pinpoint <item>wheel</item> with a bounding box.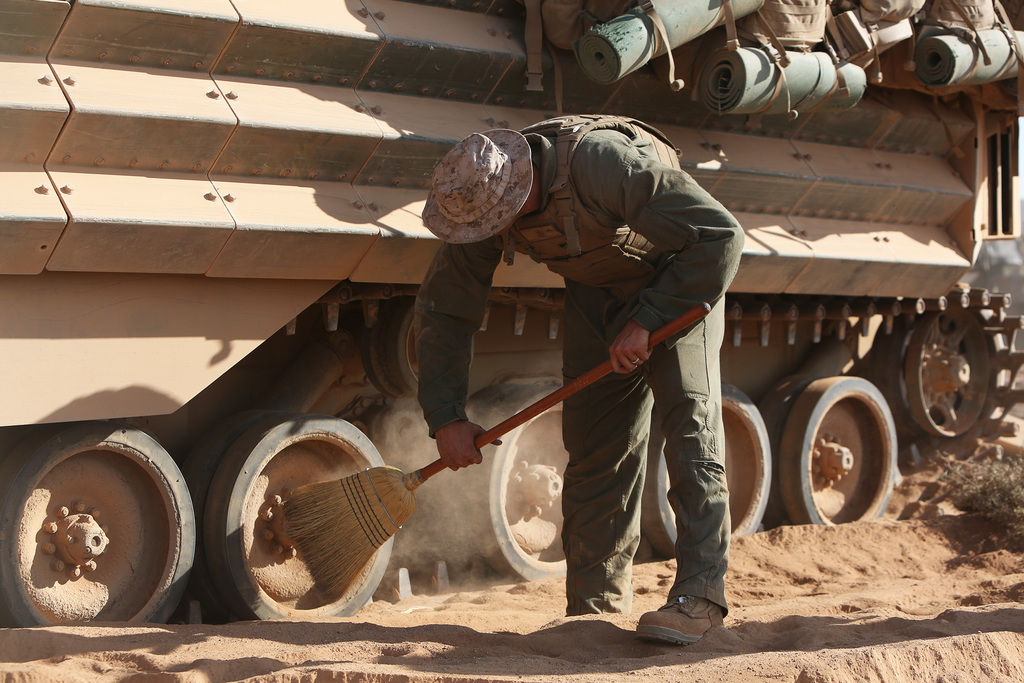
797/371/908/537.
